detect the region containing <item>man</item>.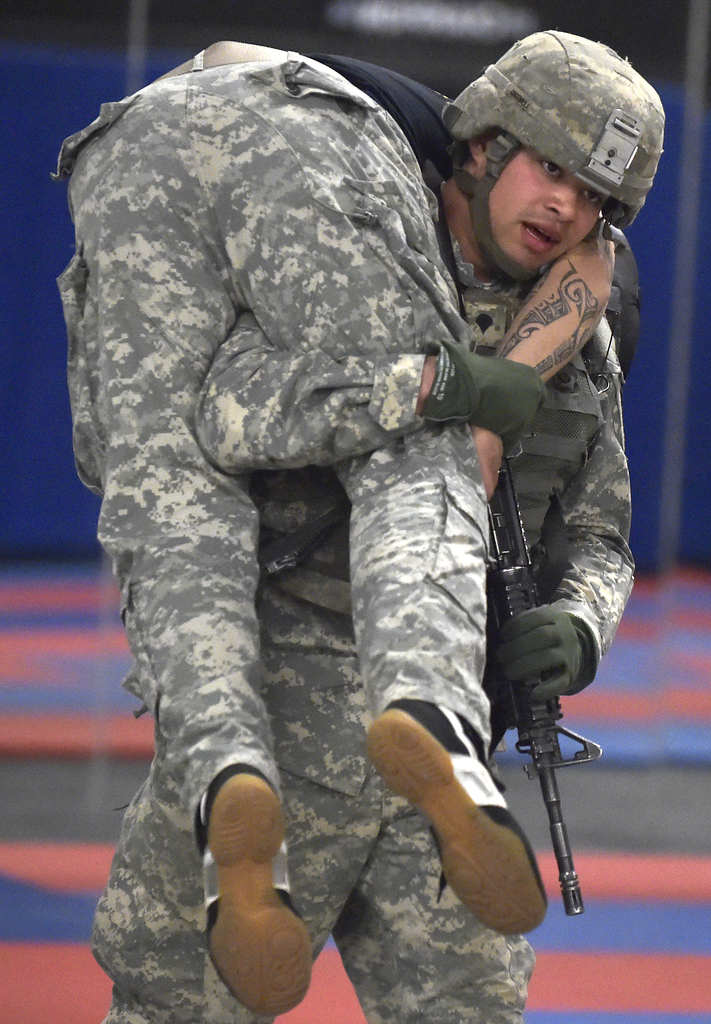
(x1=56, y1=38, x2=637, y2=1016).
